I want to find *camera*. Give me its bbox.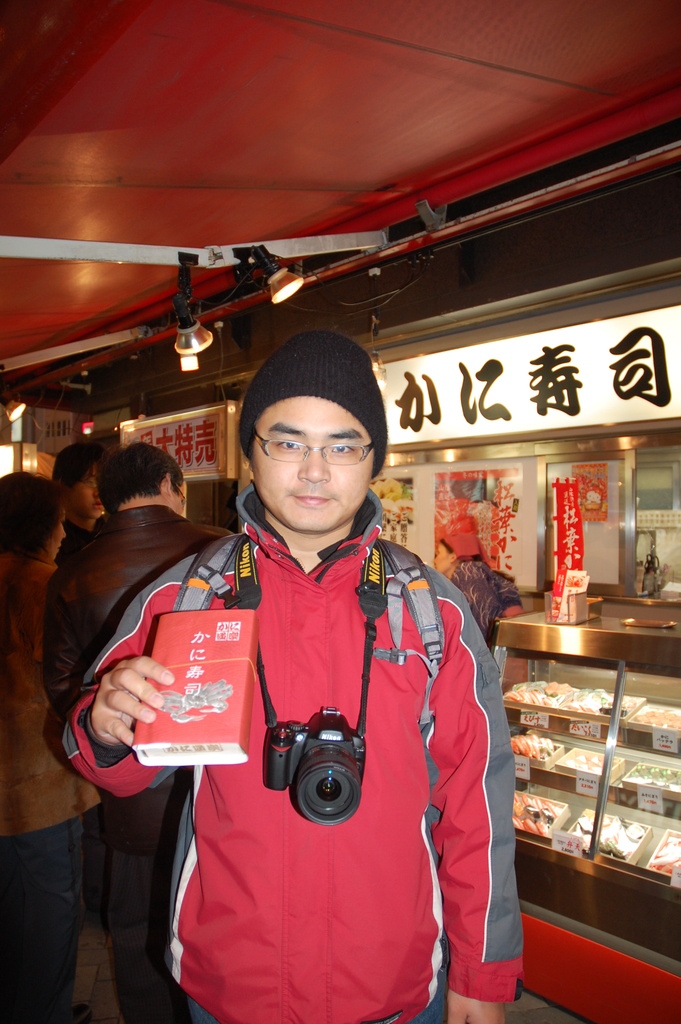
[left=261, top=705, right=369, bottom=828].
